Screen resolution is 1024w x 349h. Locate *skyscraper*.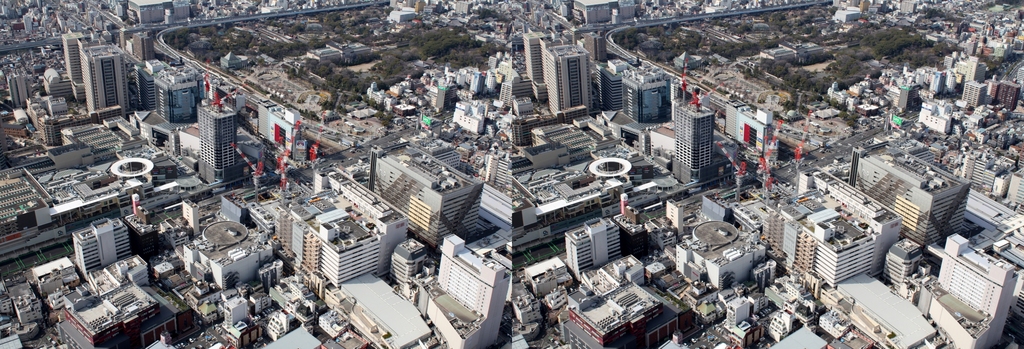
select_region(152, 59, 198, 118).
